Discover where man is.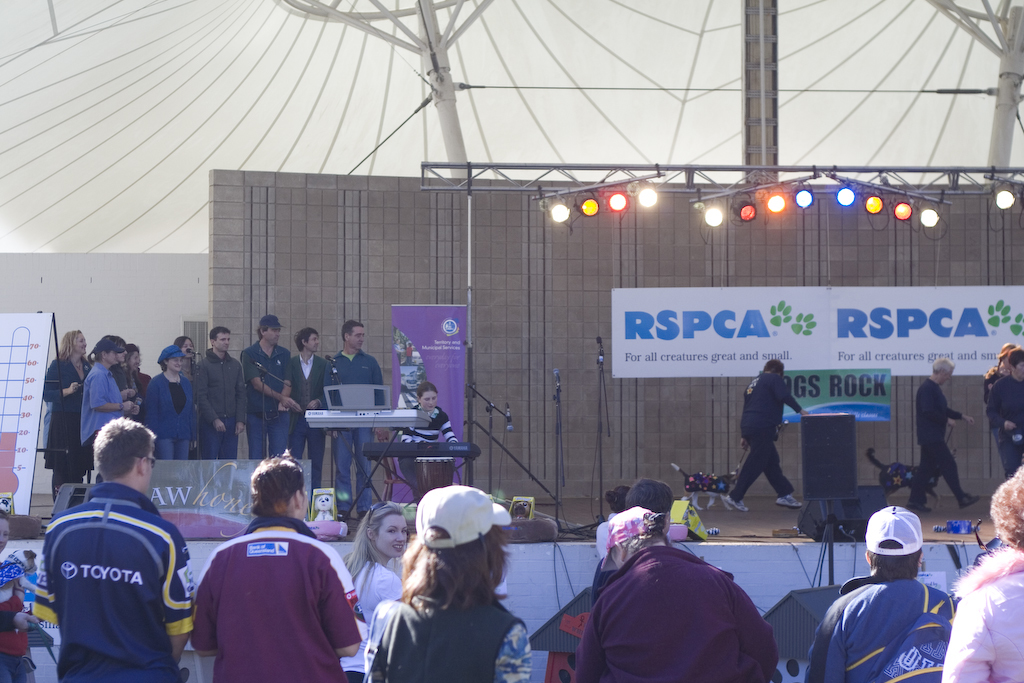
Discovered at (239, 313, 292, 459).
